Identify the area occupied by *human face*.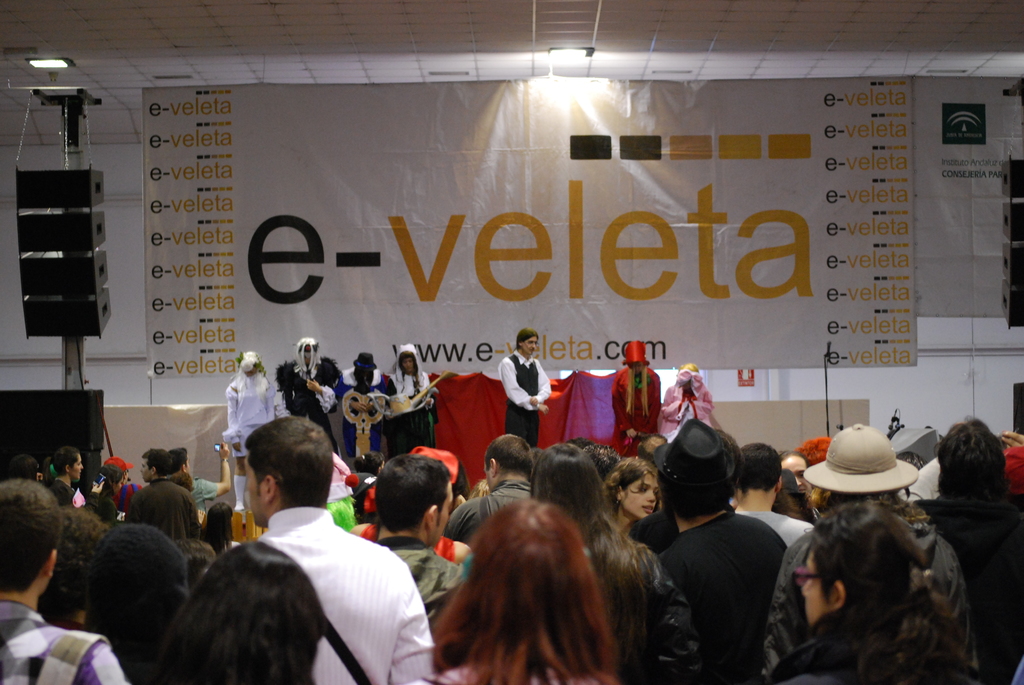
Area: (x1=399, y1=358, x2=412, y2=370).
